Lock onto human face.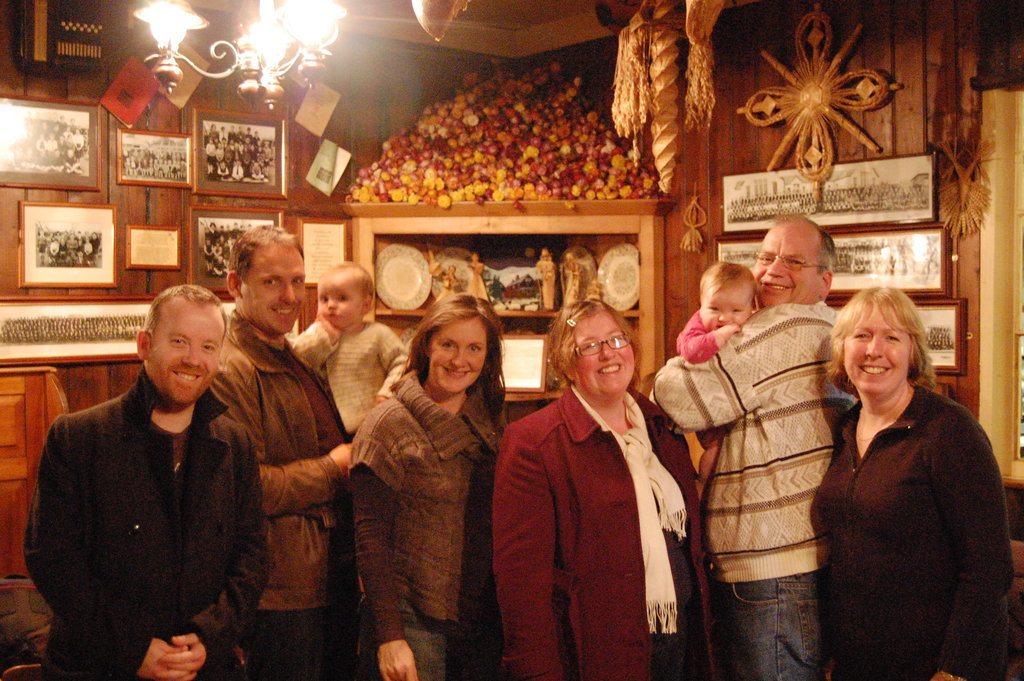
Locked: <region>312, 265, 365, 334</region>.
